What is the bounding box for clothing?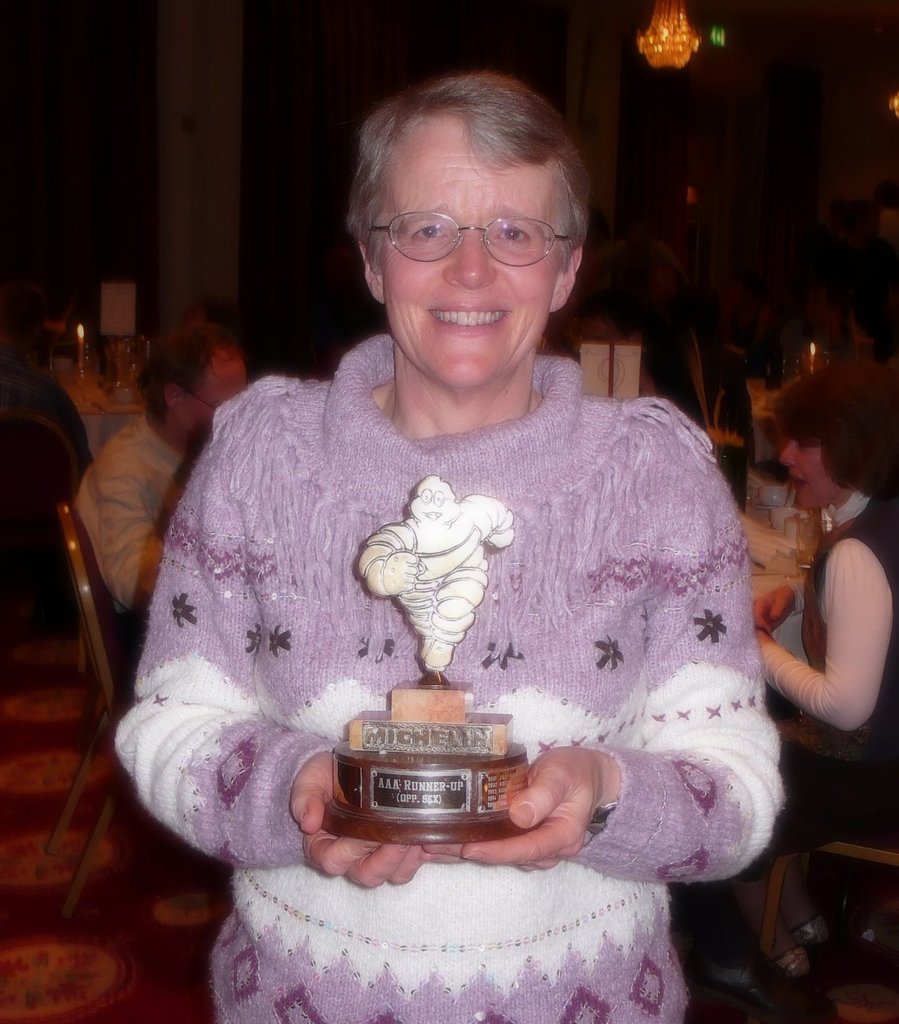
{"x1": 139, "y1": 313, "x2": 798, "y2": 907}.
